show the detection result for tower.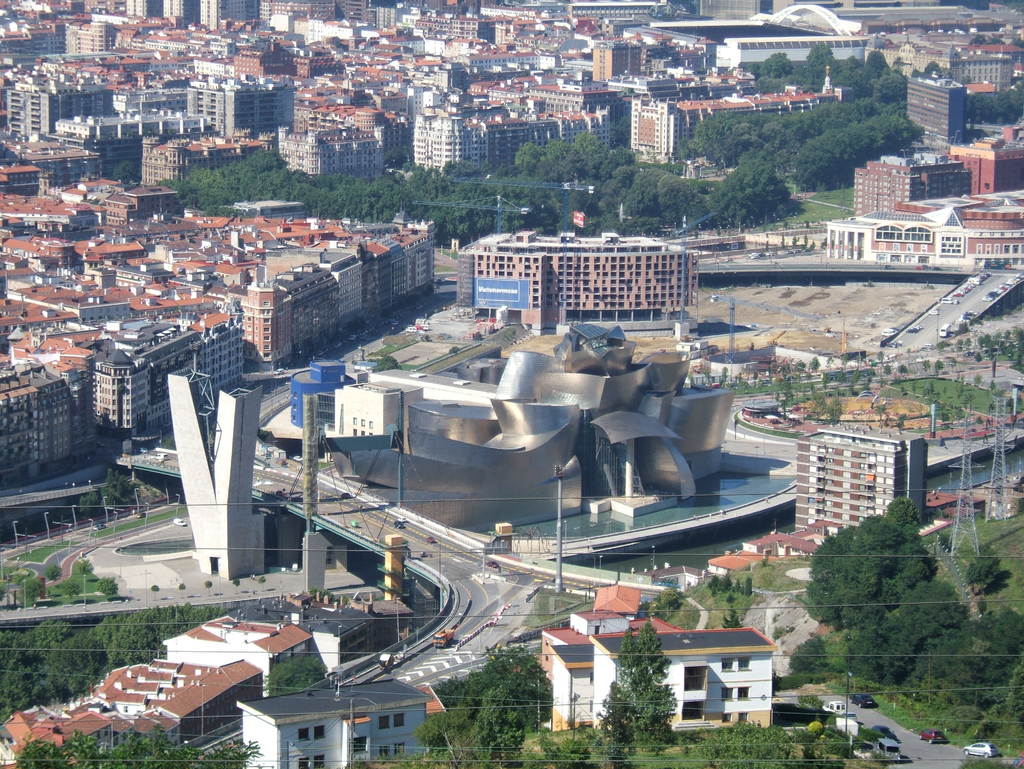
{"left": 166, "top": 367, "right": 269, "bottom": 578}.
